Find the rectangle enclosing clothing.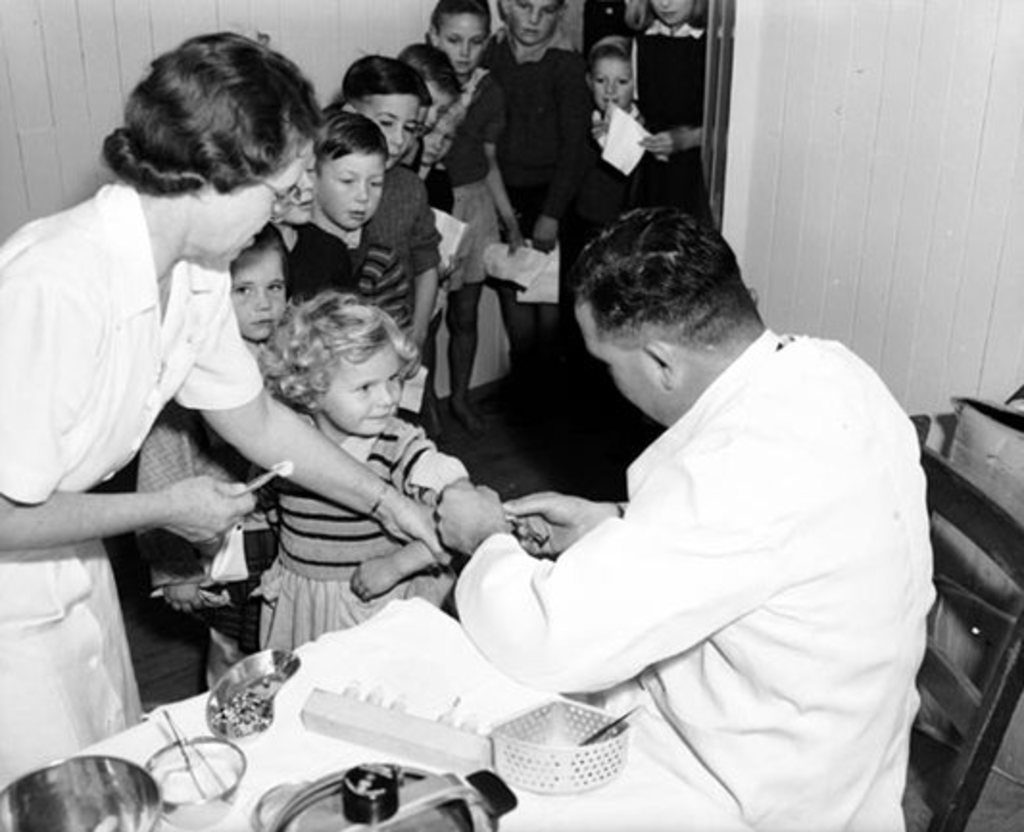
259:409:471:649.
